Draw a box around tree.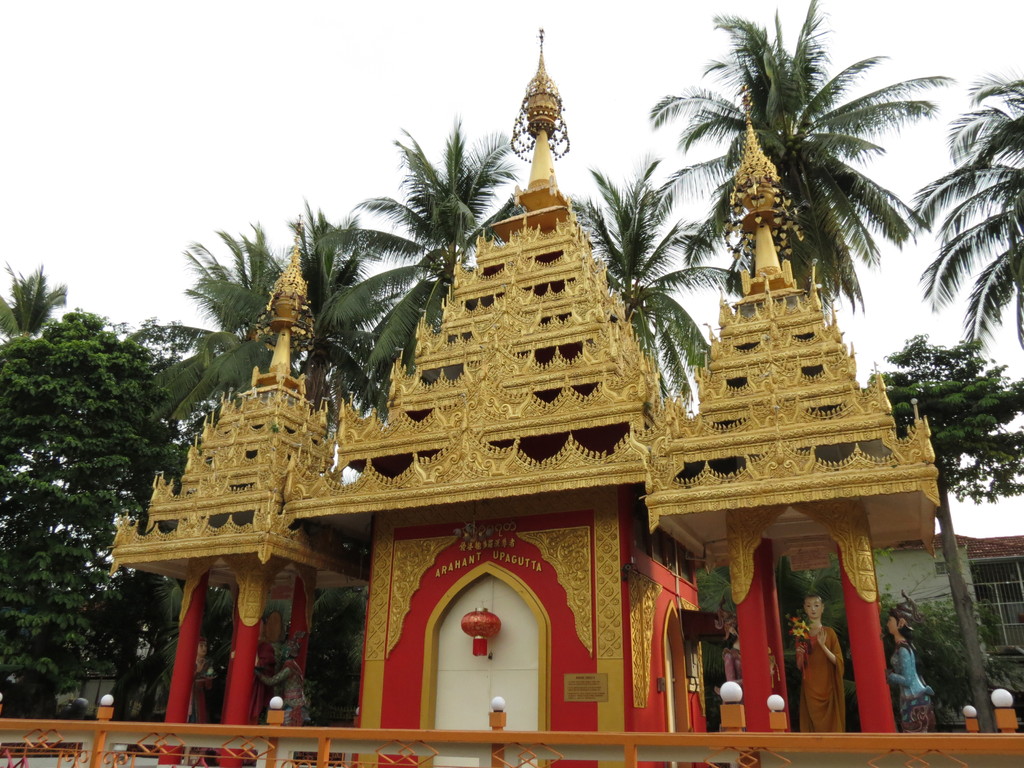
region(636, 0, 952, 410).
